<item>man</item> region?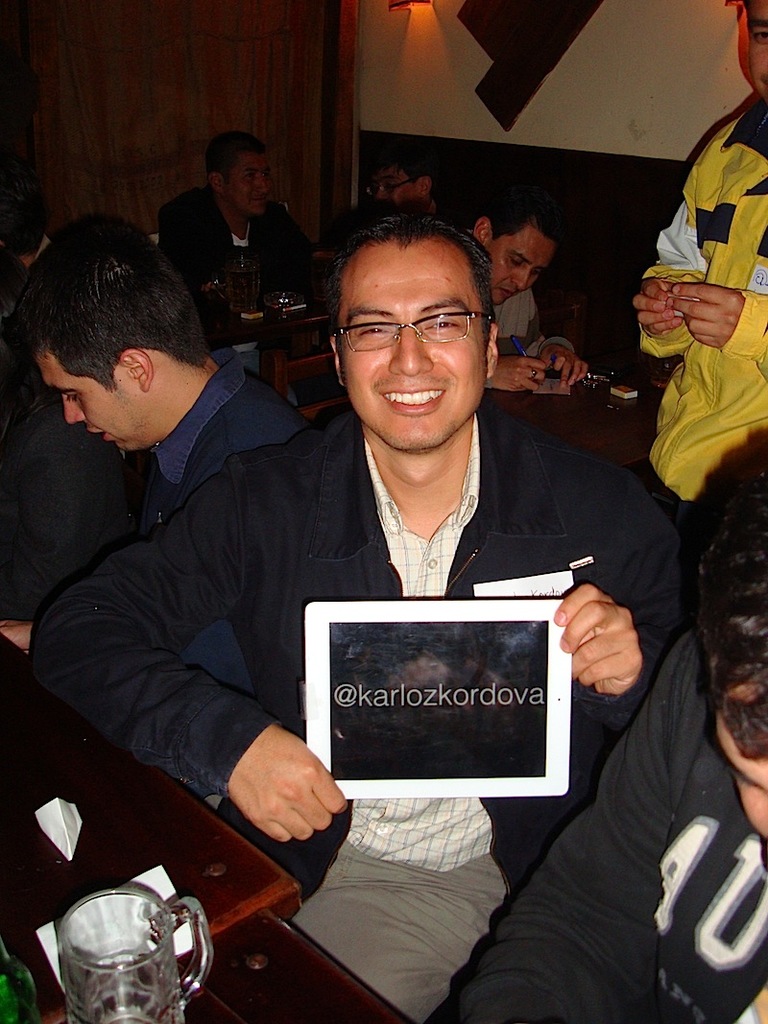
63/210/571/960
